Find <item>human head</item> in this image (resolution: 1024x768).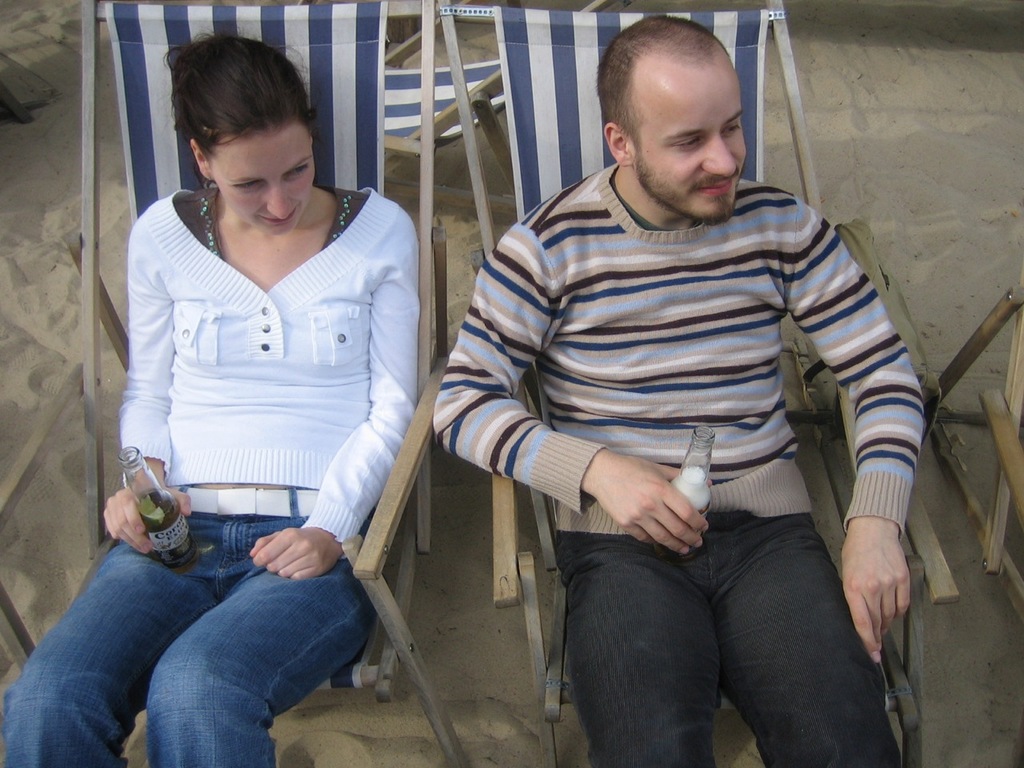
[left=599, top=18, right=759, bottom=202].
